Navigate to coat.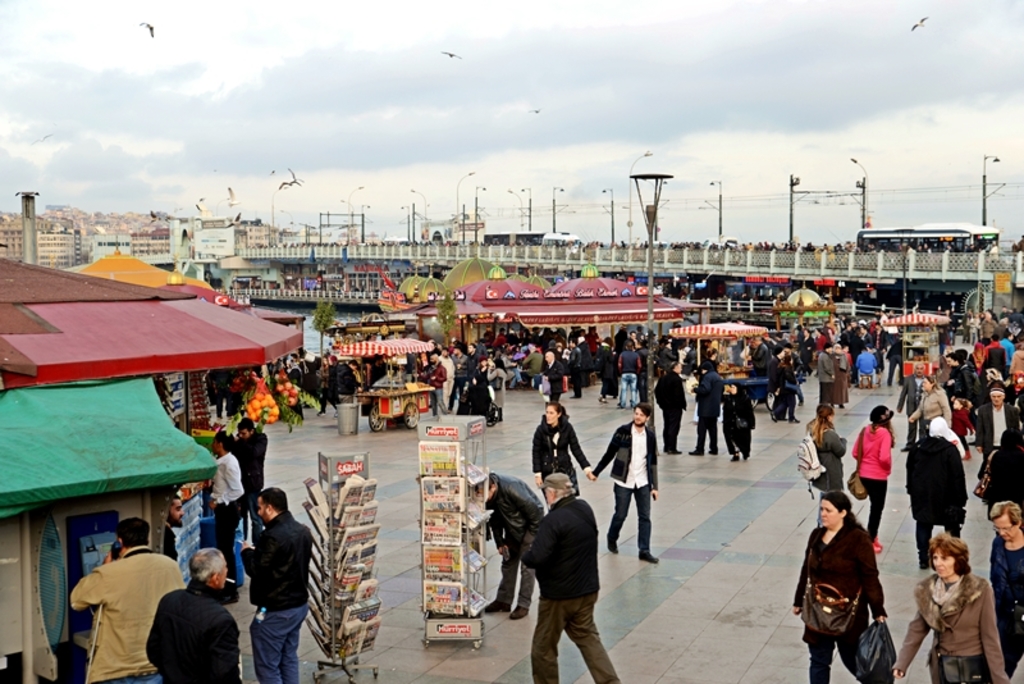
Navigation target: detection(599, 414, 659, 498).
